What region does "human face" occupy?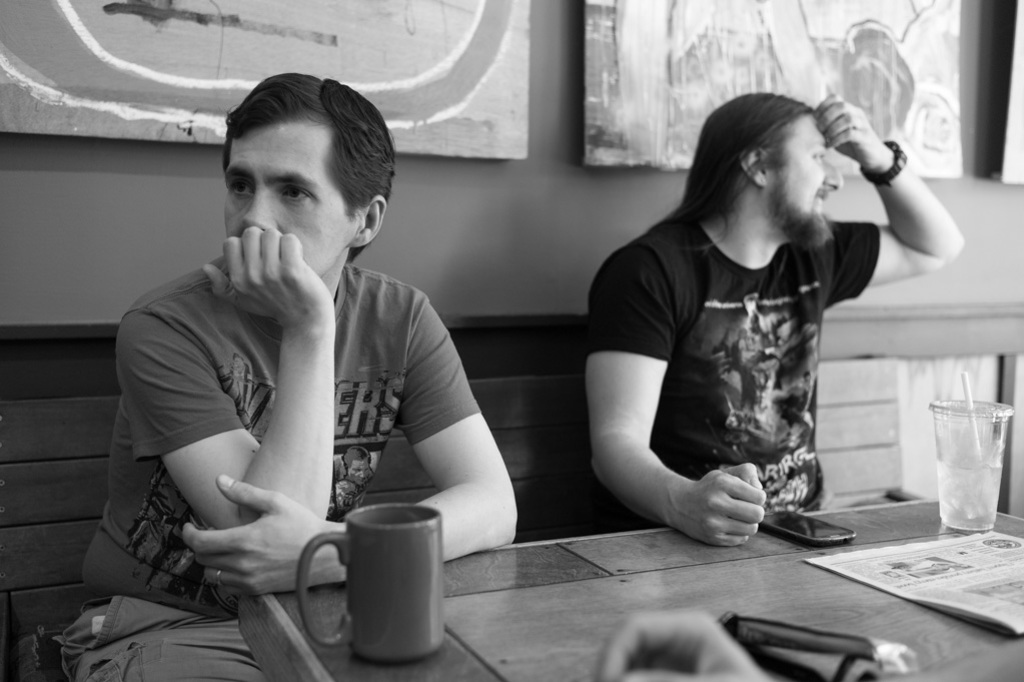
226 124 350 275.
